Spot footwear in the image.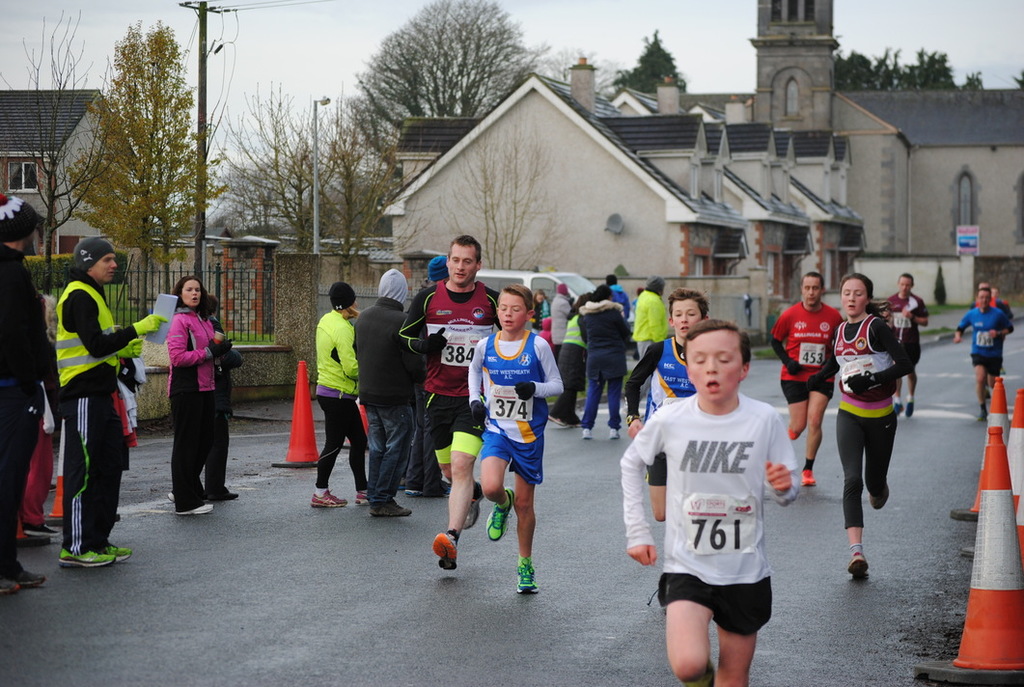
footwear found at {"left": 11, "top": 561, "right": 46, "bottom": 588}.
